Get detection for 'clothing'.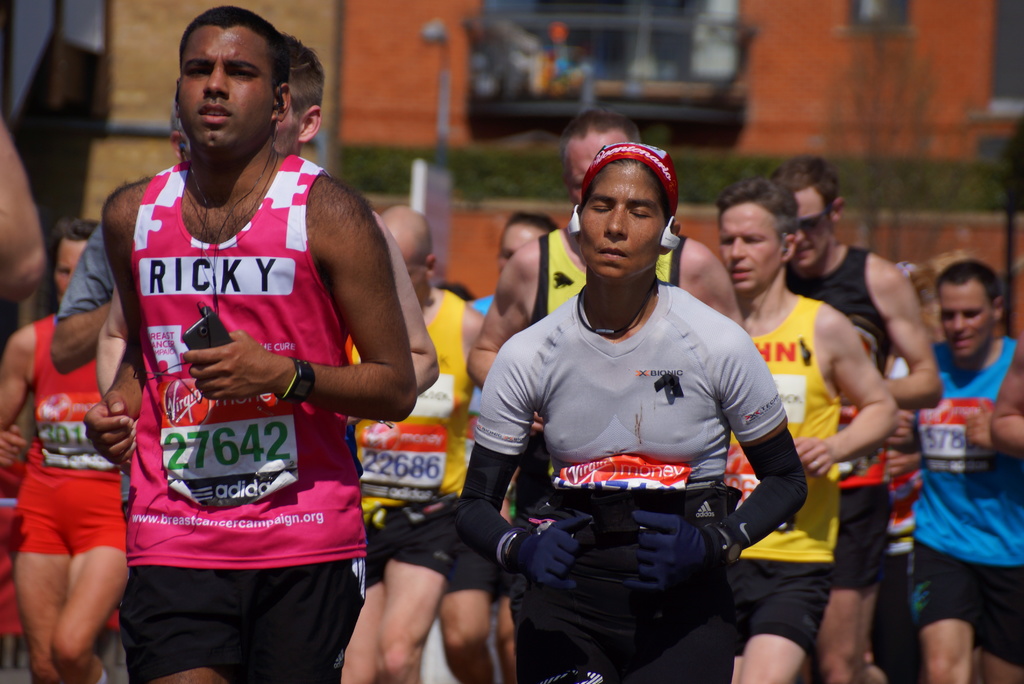
Detection: (13,310,130,551).
